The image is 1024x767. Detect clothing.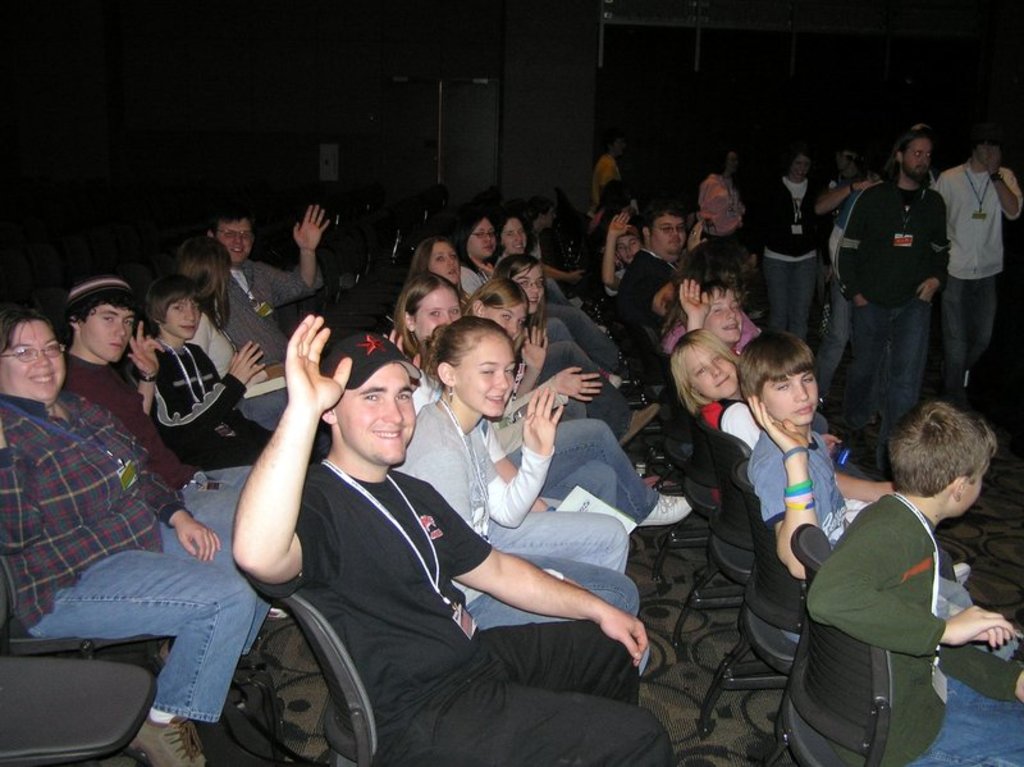
Detection: [842, 142, 965, 426].
